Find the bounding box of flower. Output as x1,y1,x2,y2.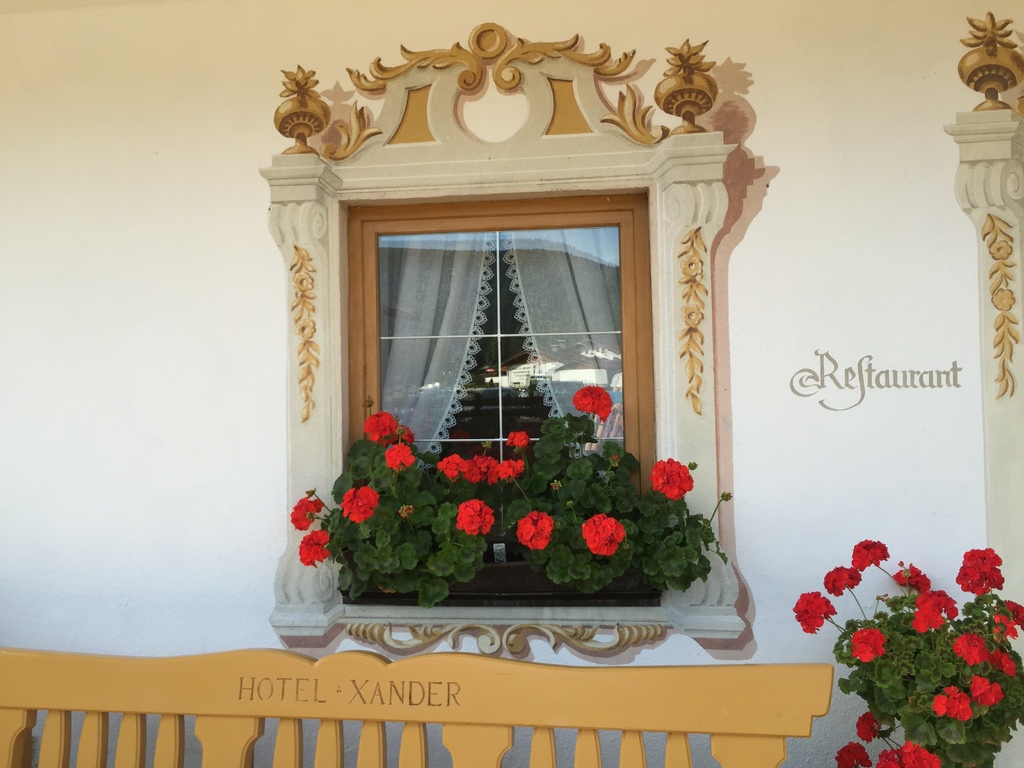
960,545,1004,593.
